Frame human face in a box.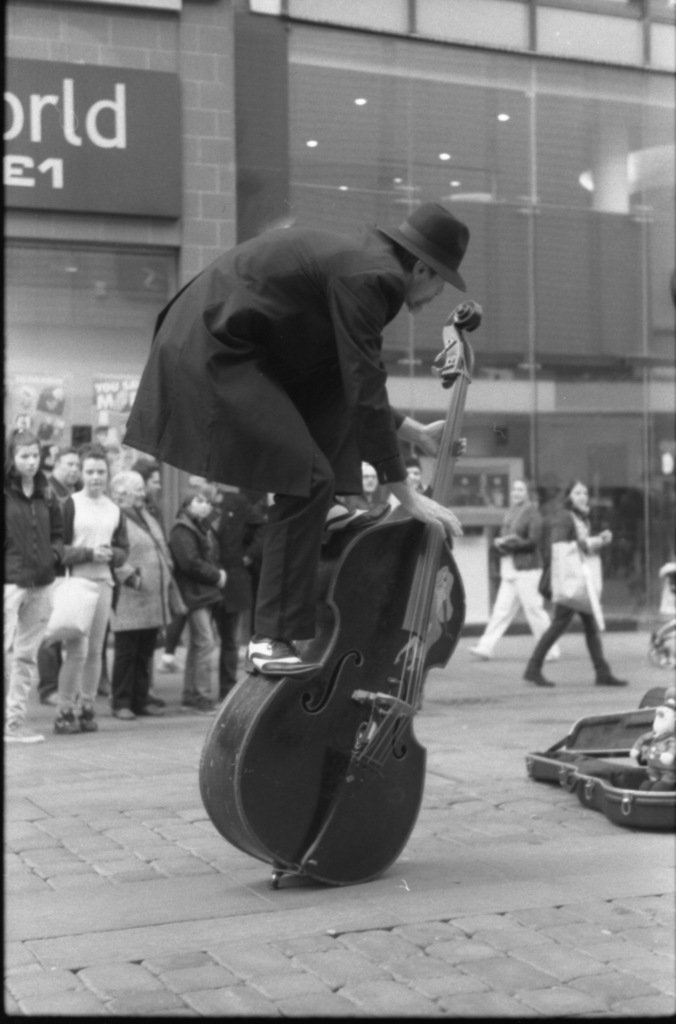
122, 475, 148, 513.
